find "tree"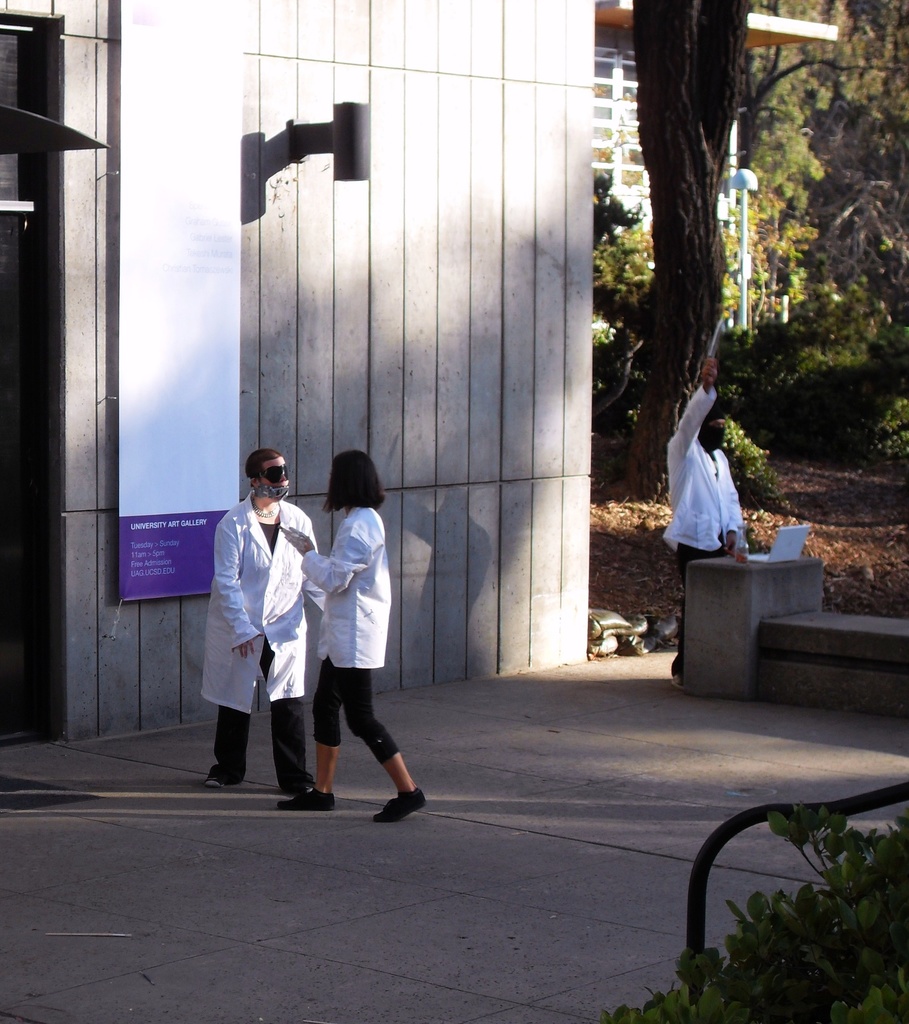
locate(620, 0, 744, 499)
